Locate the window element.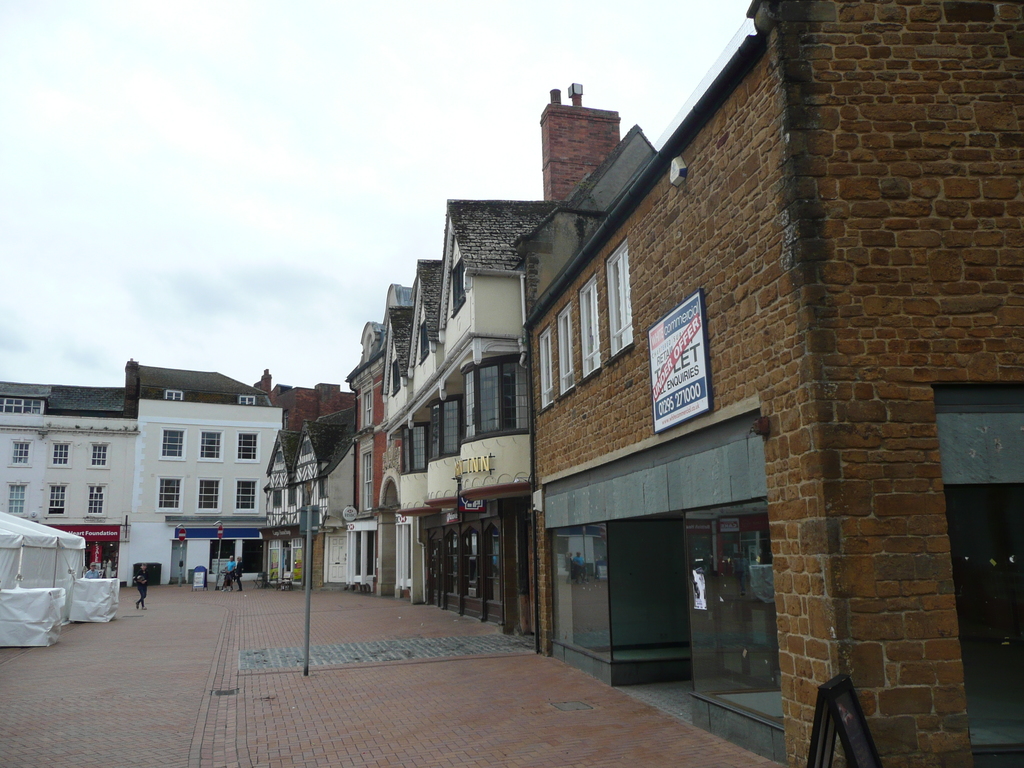
Element bbox: bbox=(86, 485, 106, 520).
